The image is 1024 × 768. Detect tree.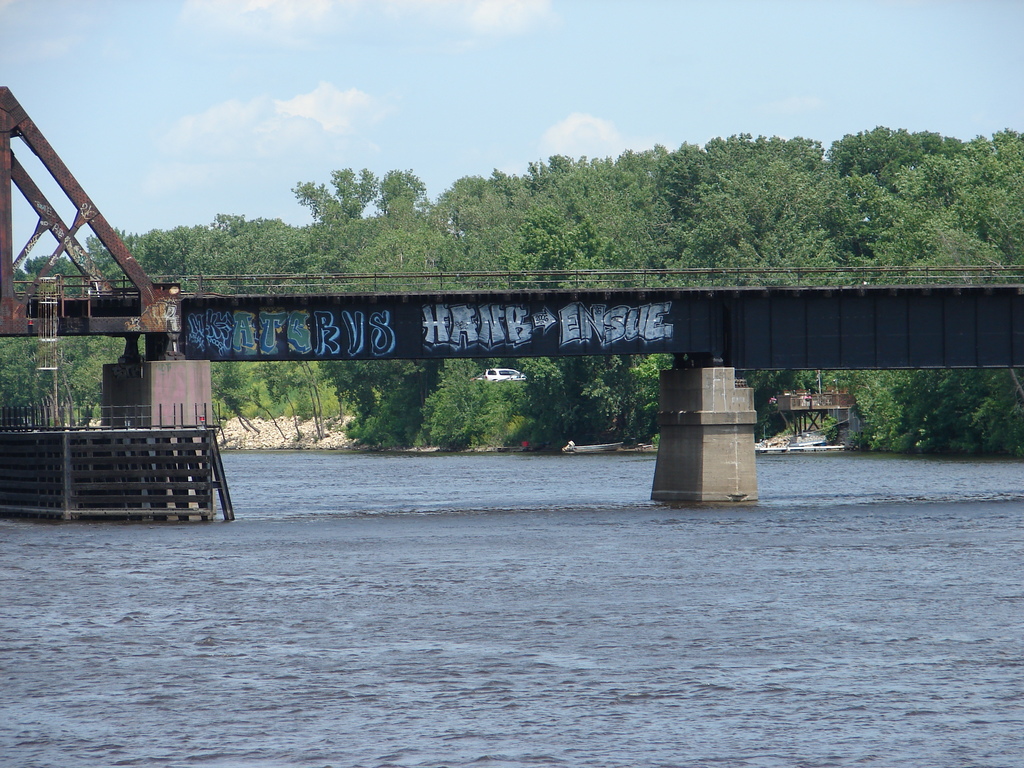
Detection: locate(599, 143, 664, 210).
